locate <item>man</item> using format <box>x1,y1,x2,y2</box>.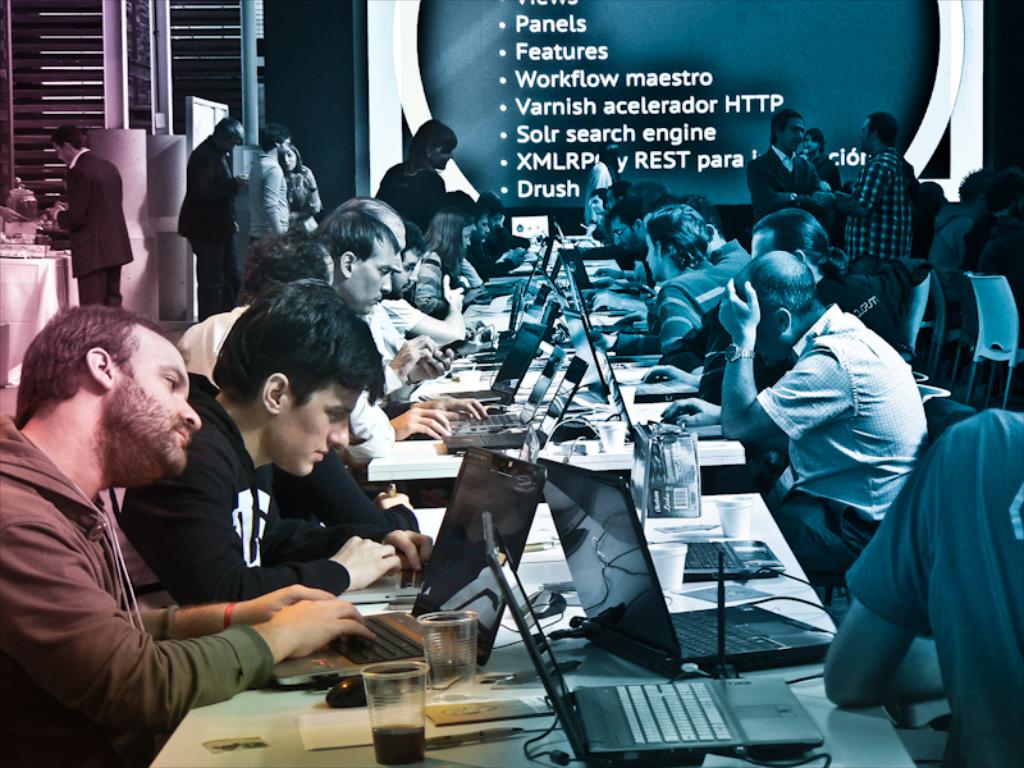
<box>598,211,730,360</box>.
